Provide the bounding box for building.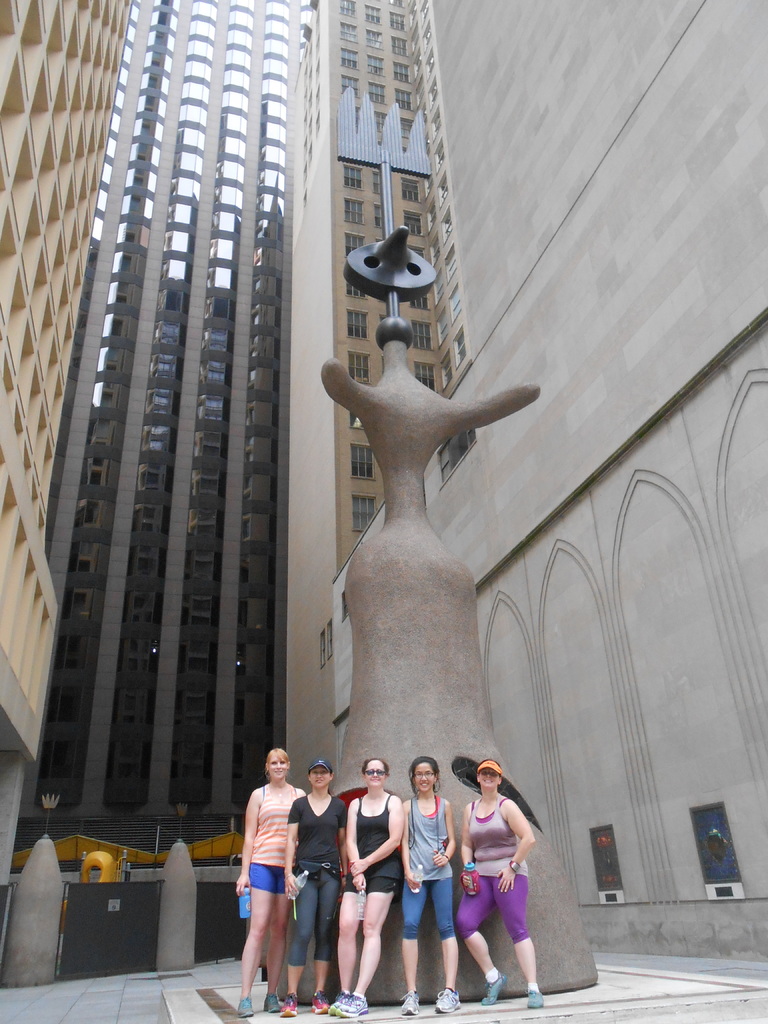
bbox(0, 0, 135, 876).
